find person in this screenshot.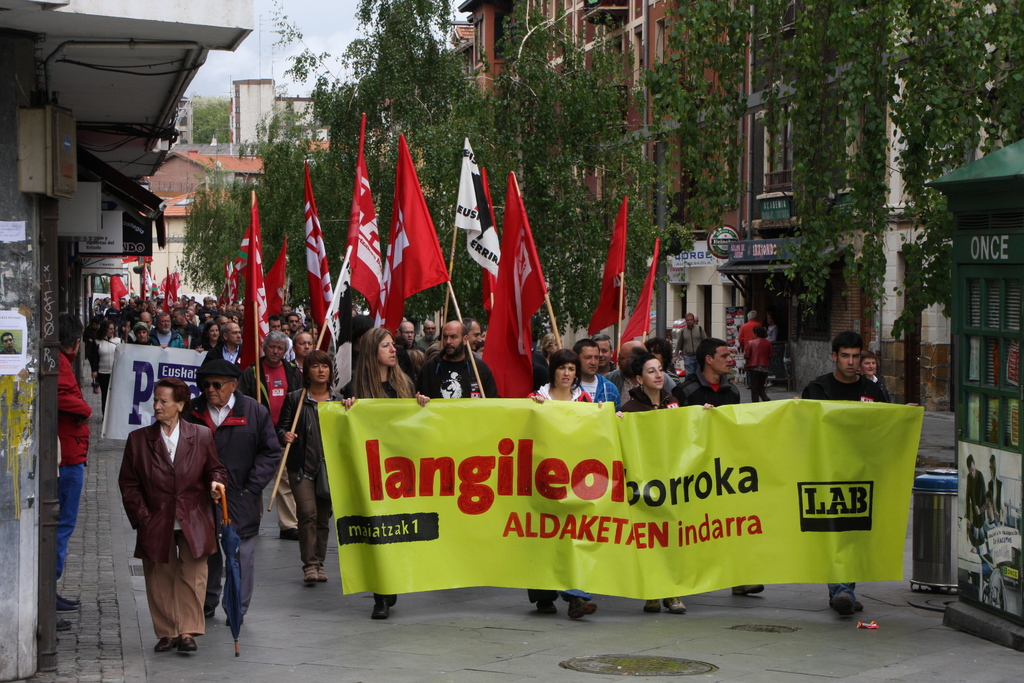
The bounding box for person is bbox=(145, 309, 186, 344).
